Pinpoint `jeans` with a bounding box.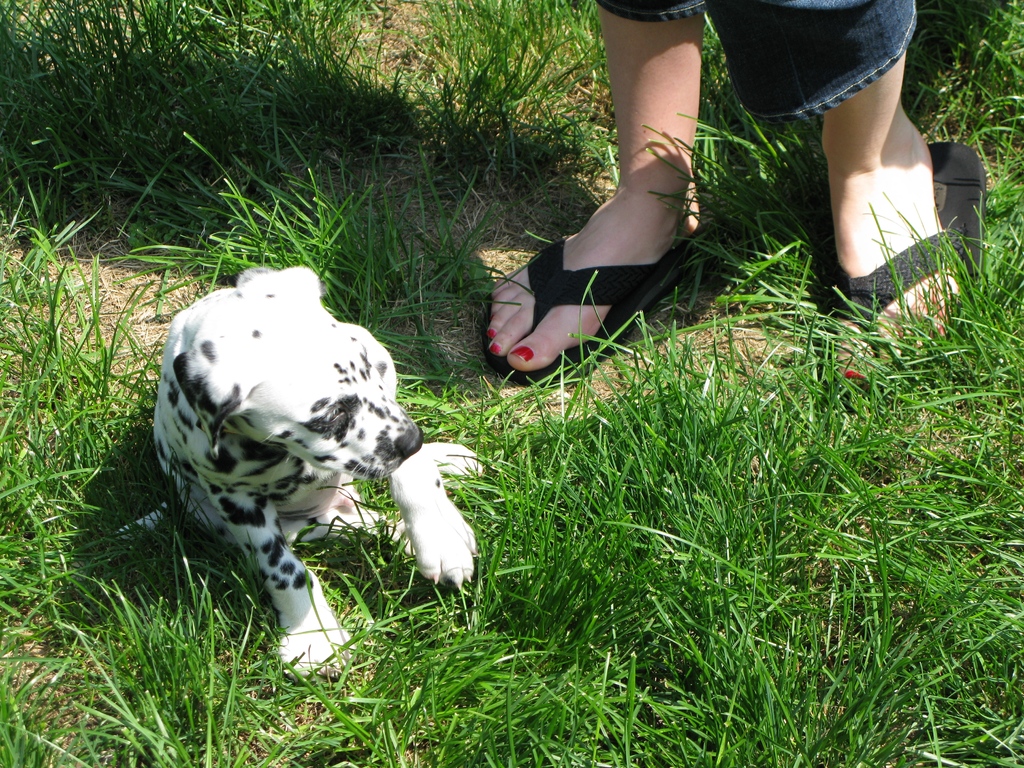
(596, 0, 924, 124).
